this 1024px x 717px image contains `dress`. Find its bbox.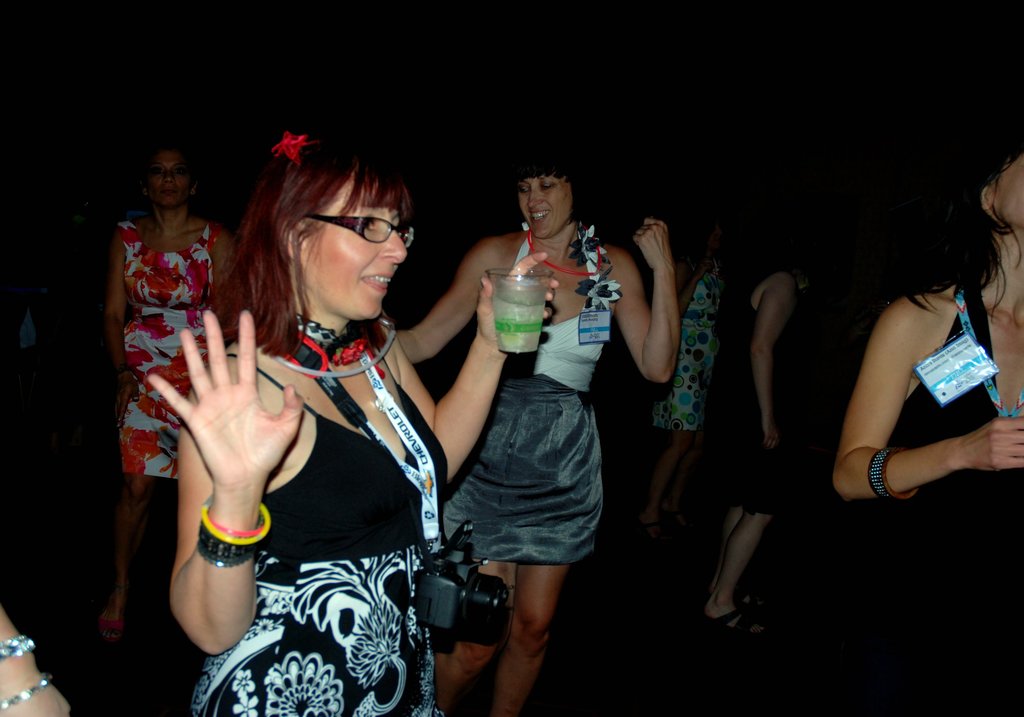
BBox(120, 221, 223, 481).
